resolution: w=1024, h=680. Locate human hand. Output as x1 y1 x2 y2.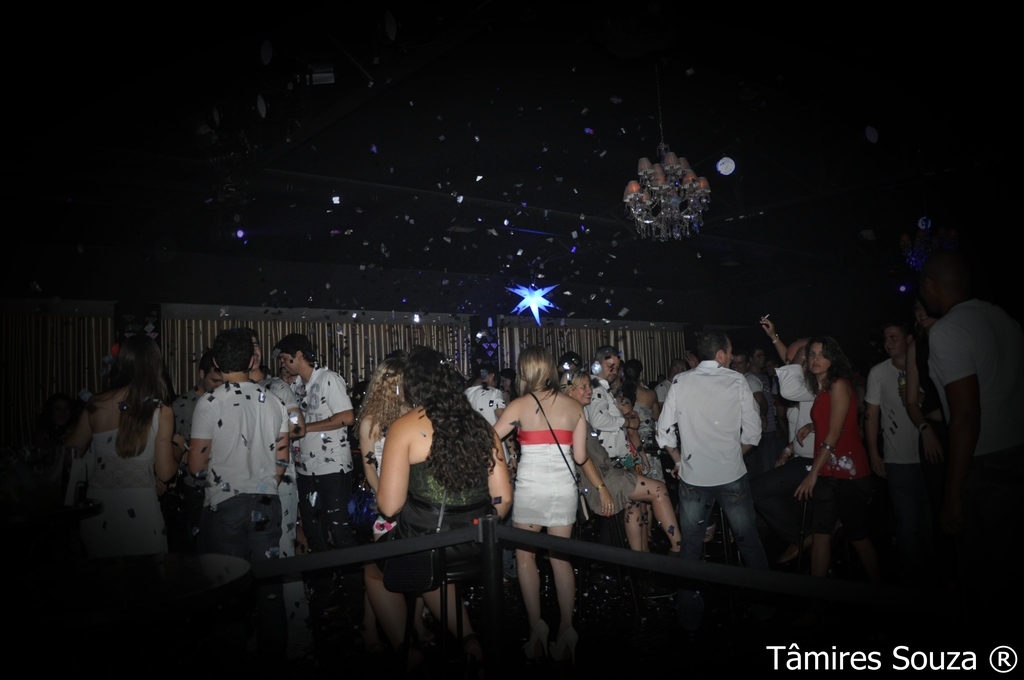
794 420 812 446.
